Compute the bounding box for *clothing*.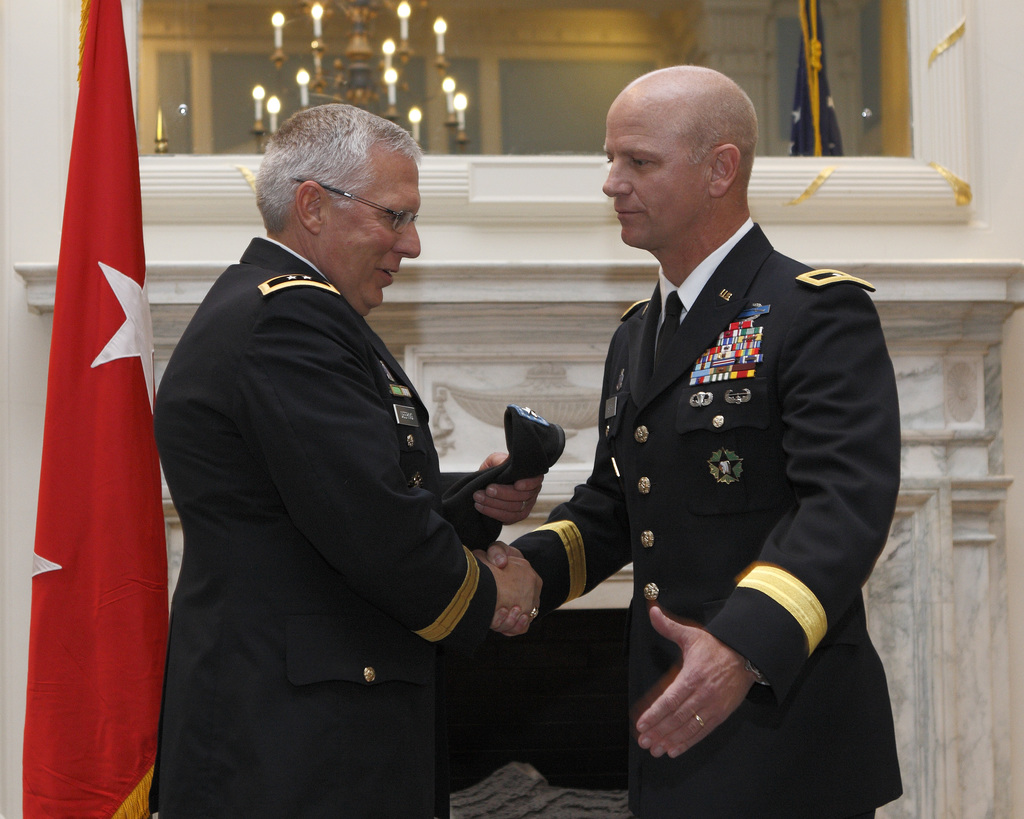
bbox=(154, 237, 497, 818).
